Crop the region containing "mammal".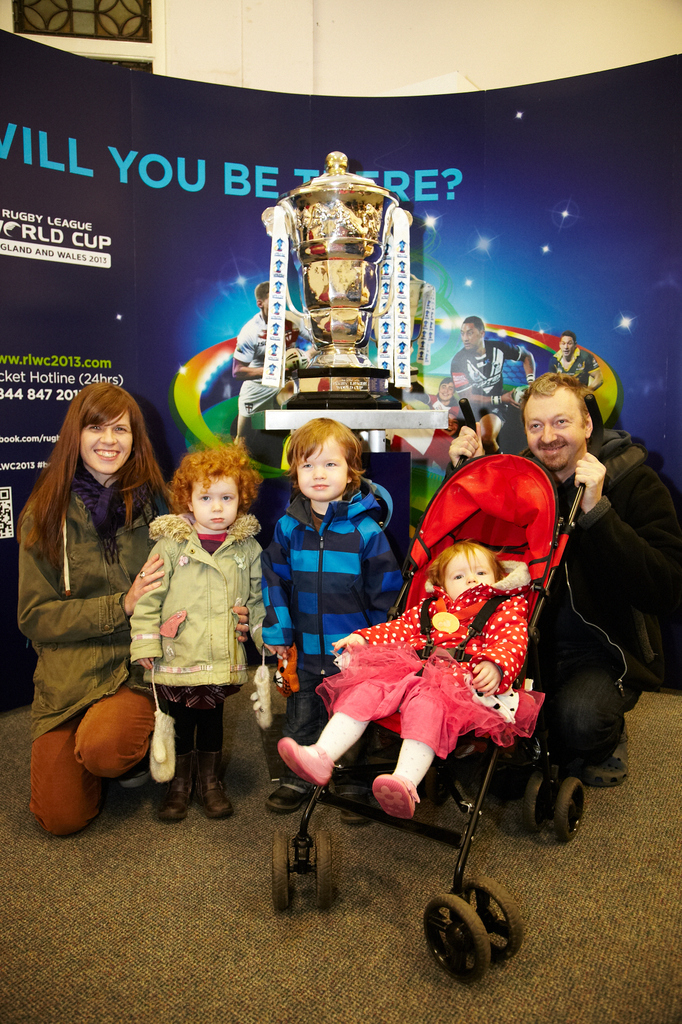
Crop region: {"x1": 255, "y1": 420, "x2": 400, "y2": 817}.
